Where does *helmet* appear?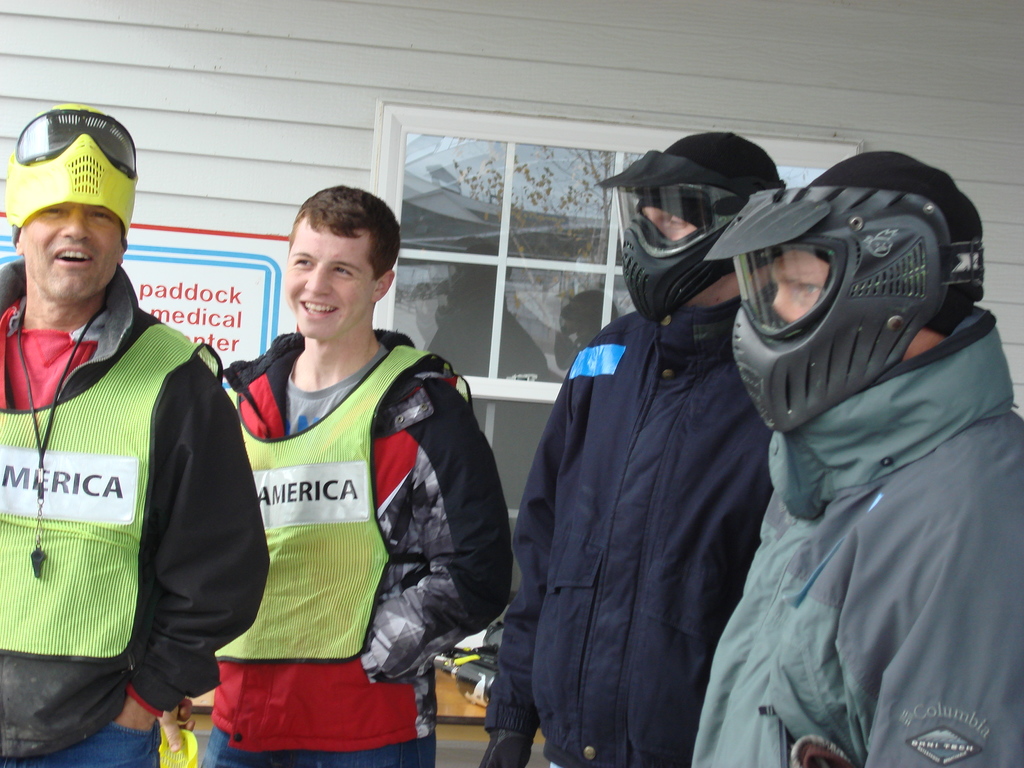
Appears at (x1=591, y1=141, x2=788, y2=326).
